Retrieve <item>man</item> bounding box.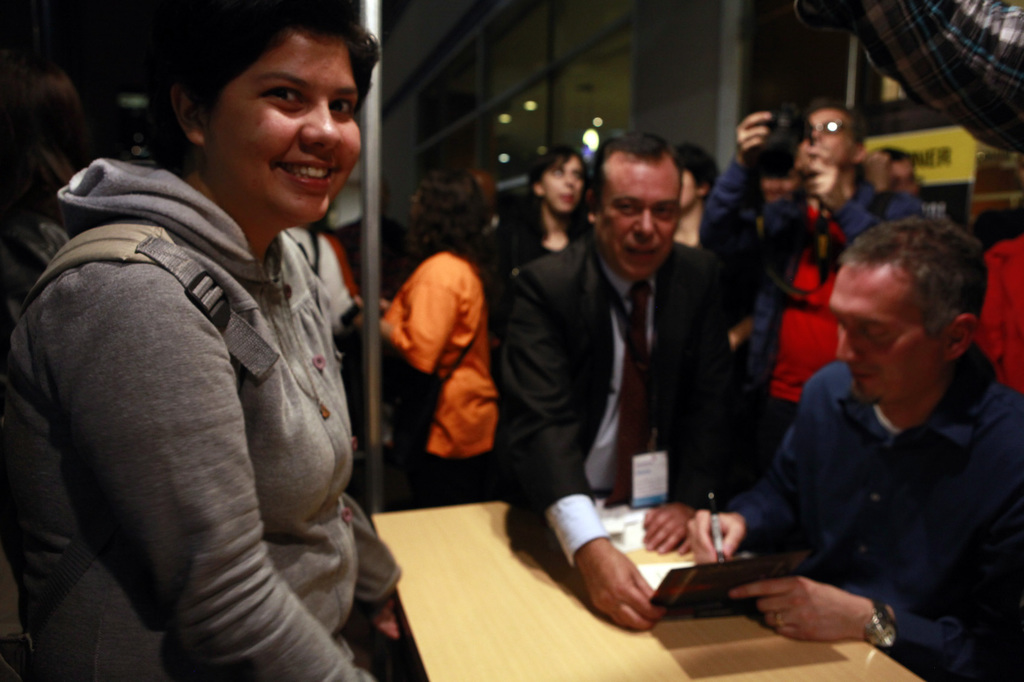
Bounding box: locate(696, 101, 931, 459).
